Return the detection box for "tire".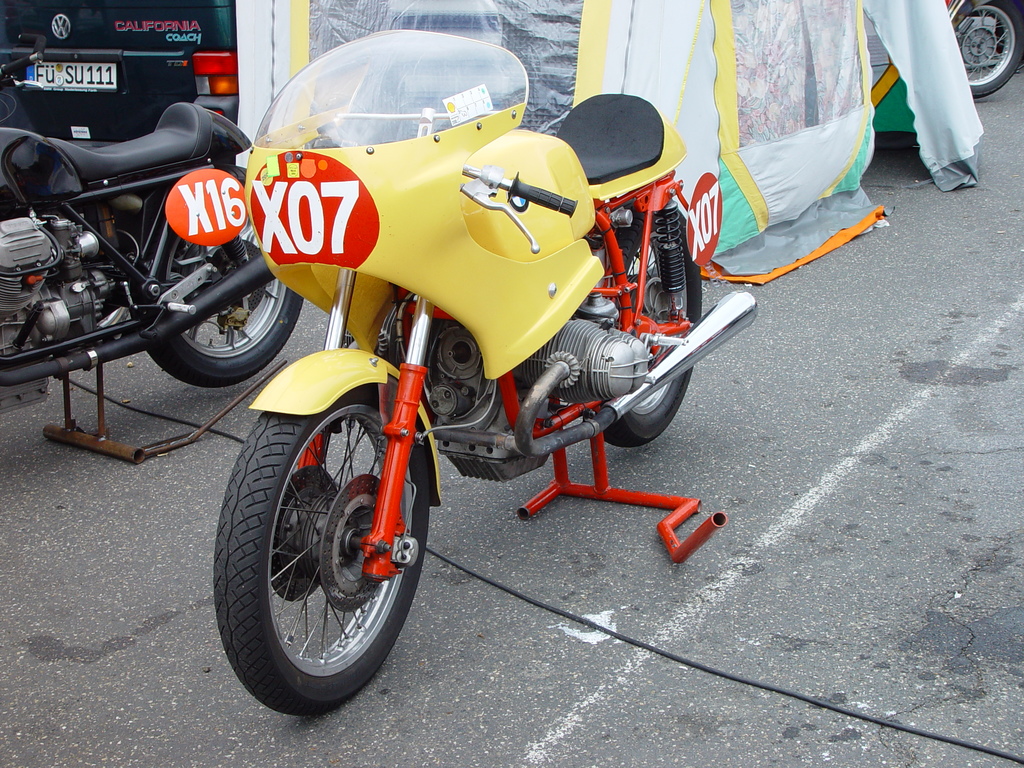
select_region(594, 204, 703, 445).
